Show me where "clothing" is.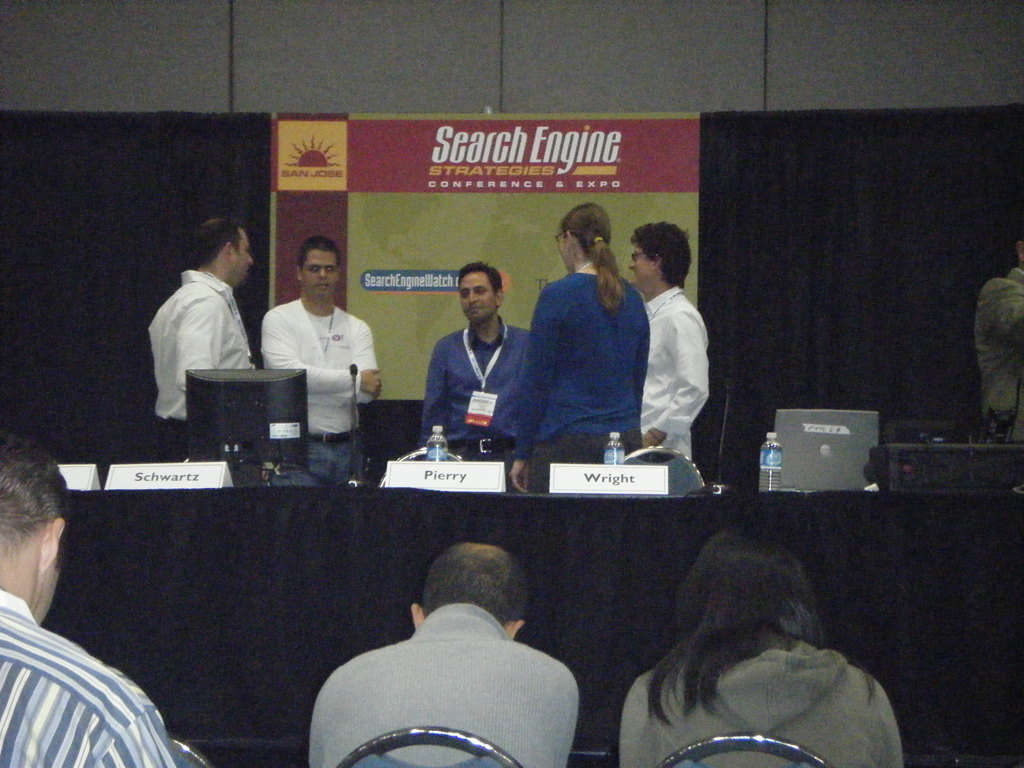
"clothing" is at rect(615, 641, 901, 767).
